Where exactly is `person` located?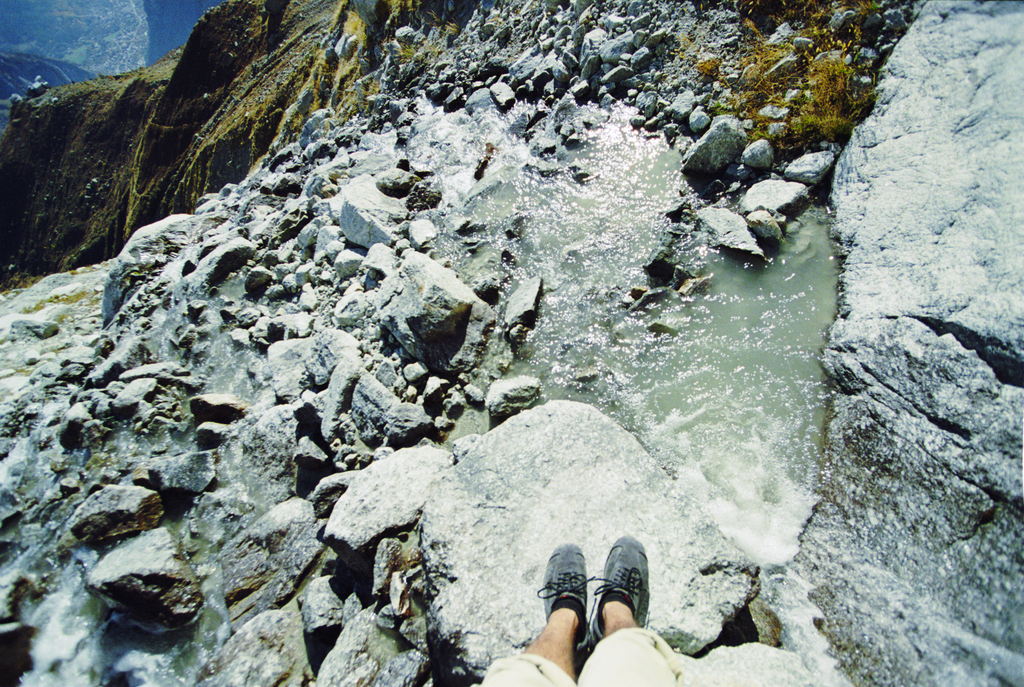
Its bounding box is [472,534,688,686].
